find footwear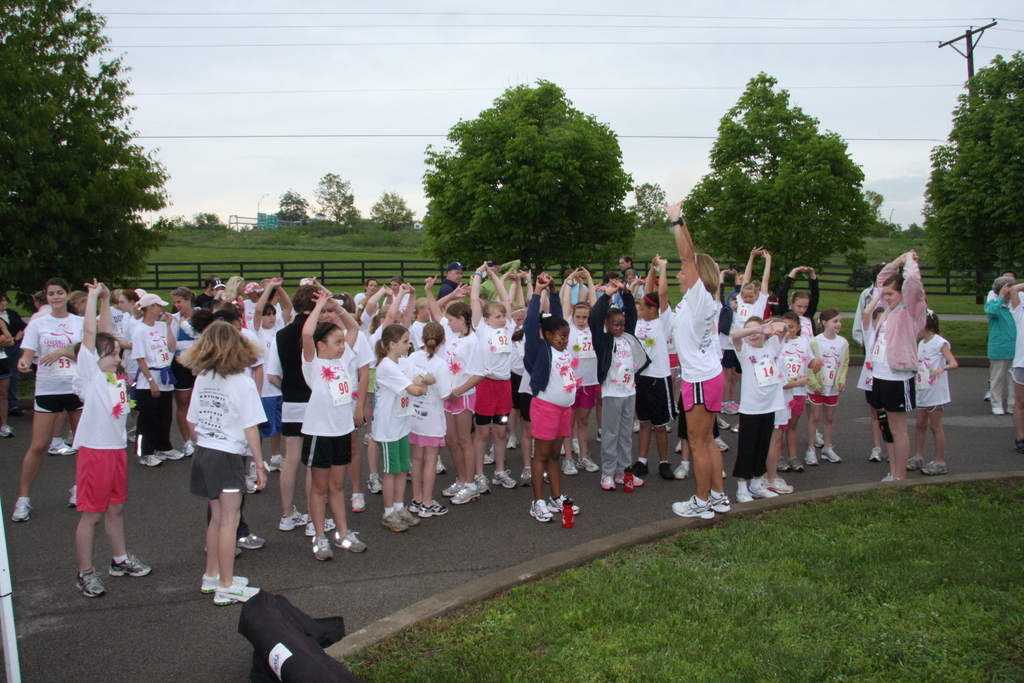
266:455:286:474
